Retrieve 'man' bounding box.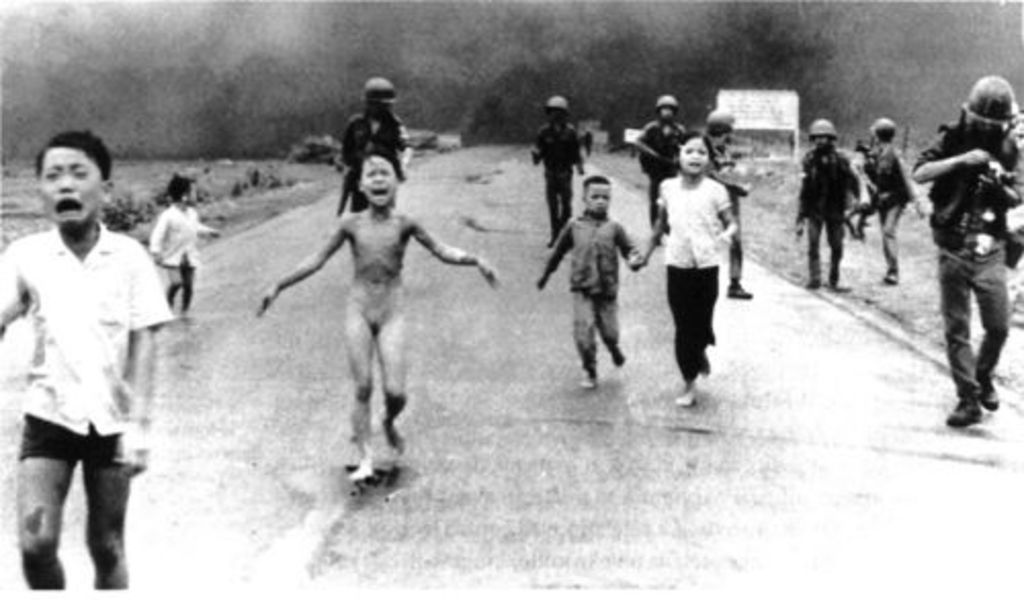
Bounding box: (539, 96, 582, 250).
